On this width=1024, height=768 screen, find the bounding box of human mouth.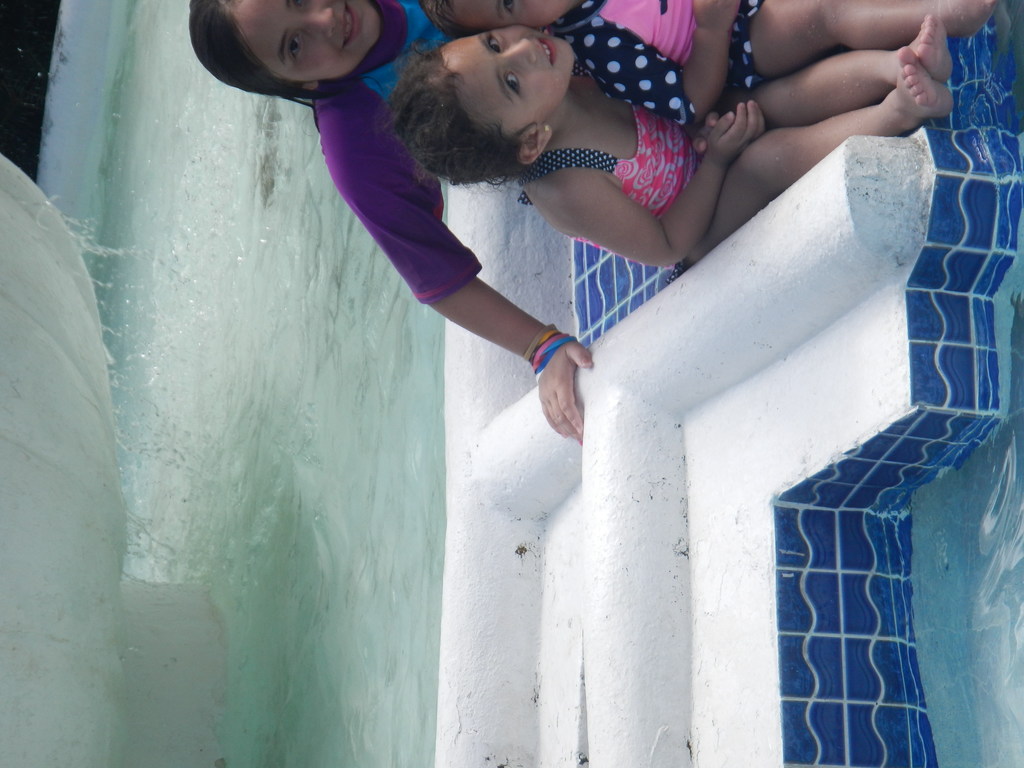
Bounding box: box(534, 33, 559, 67).
